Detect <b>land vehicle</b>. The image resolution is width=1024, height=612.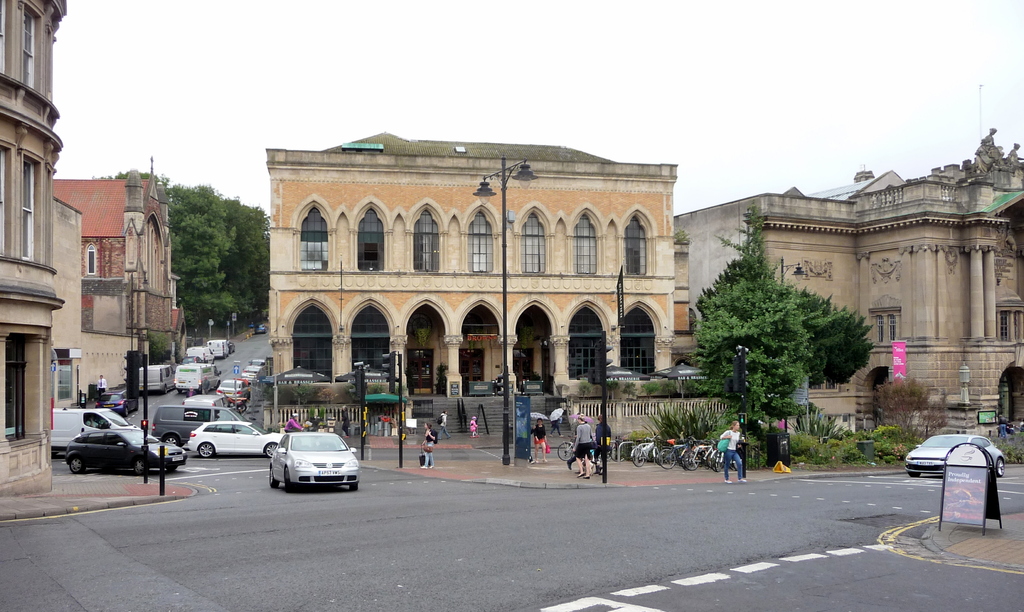
bbox=[190, 421, 283, 455].
